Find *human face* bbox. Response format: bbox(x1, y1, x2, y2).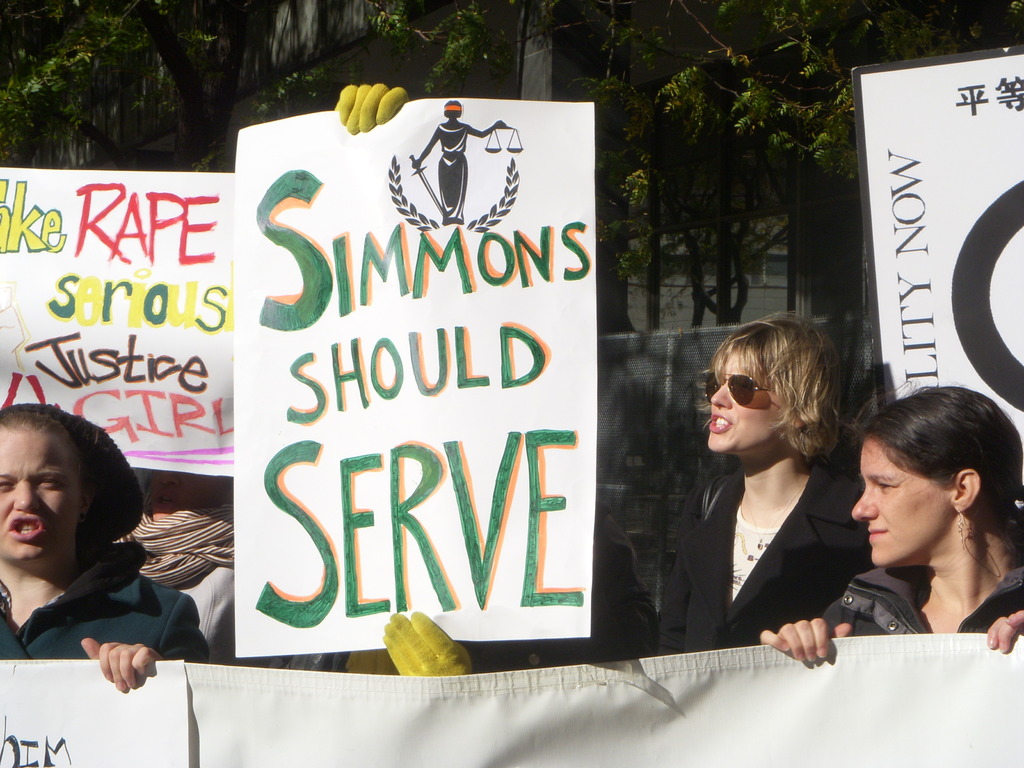
bbox(854, 443, 953, 564).
